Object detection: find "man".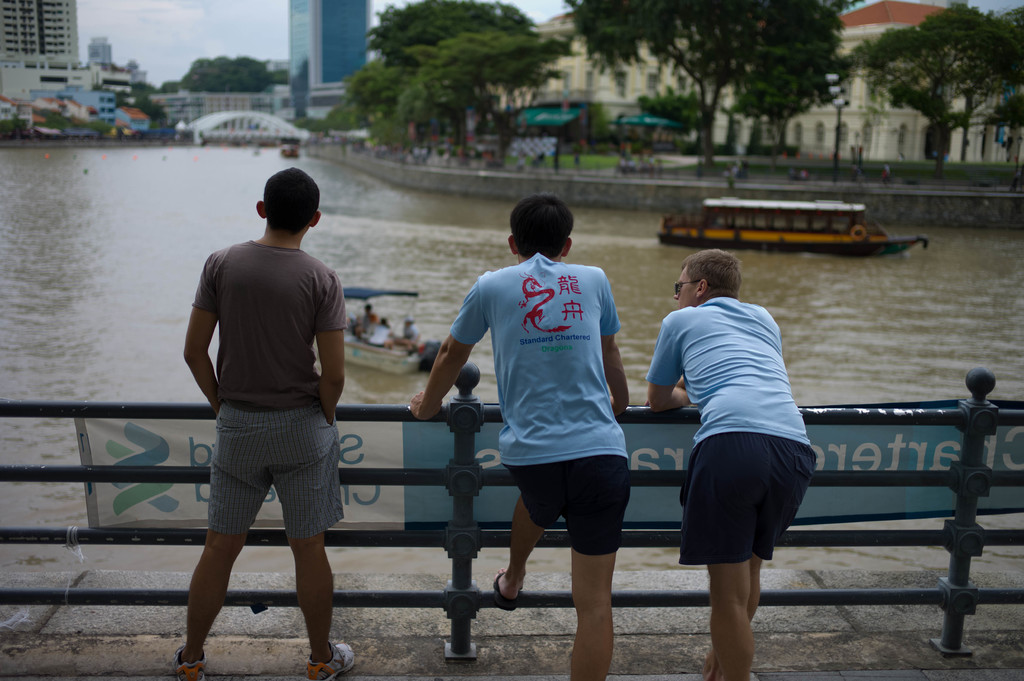
rect(406, 193, 627, 680).
